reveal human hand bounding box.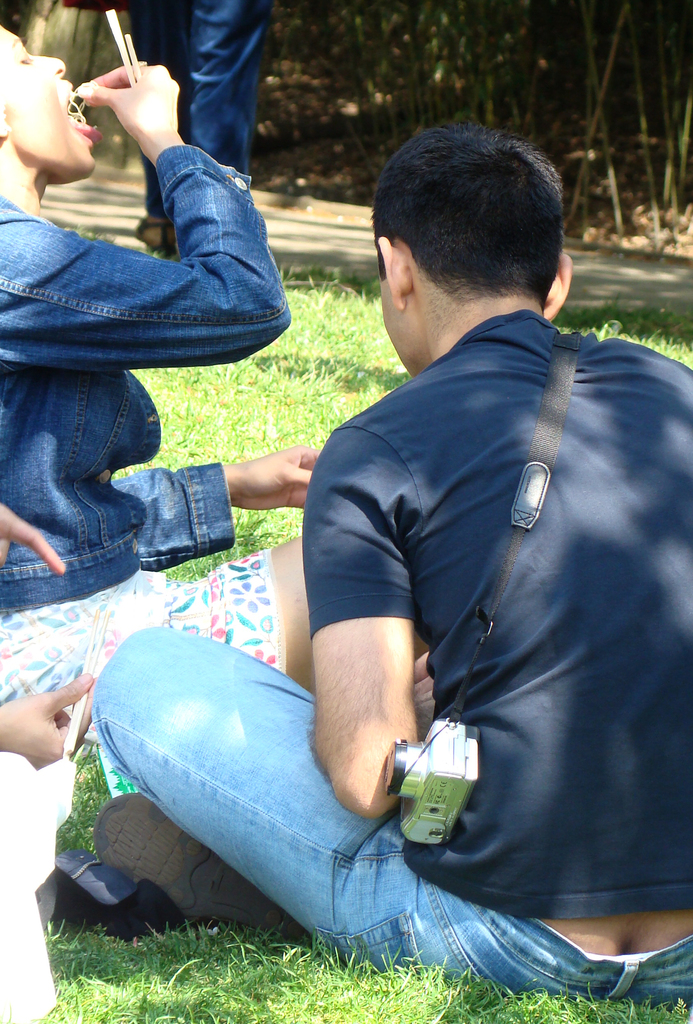
Revealed: l=0, t=500, r=67, b=579.
